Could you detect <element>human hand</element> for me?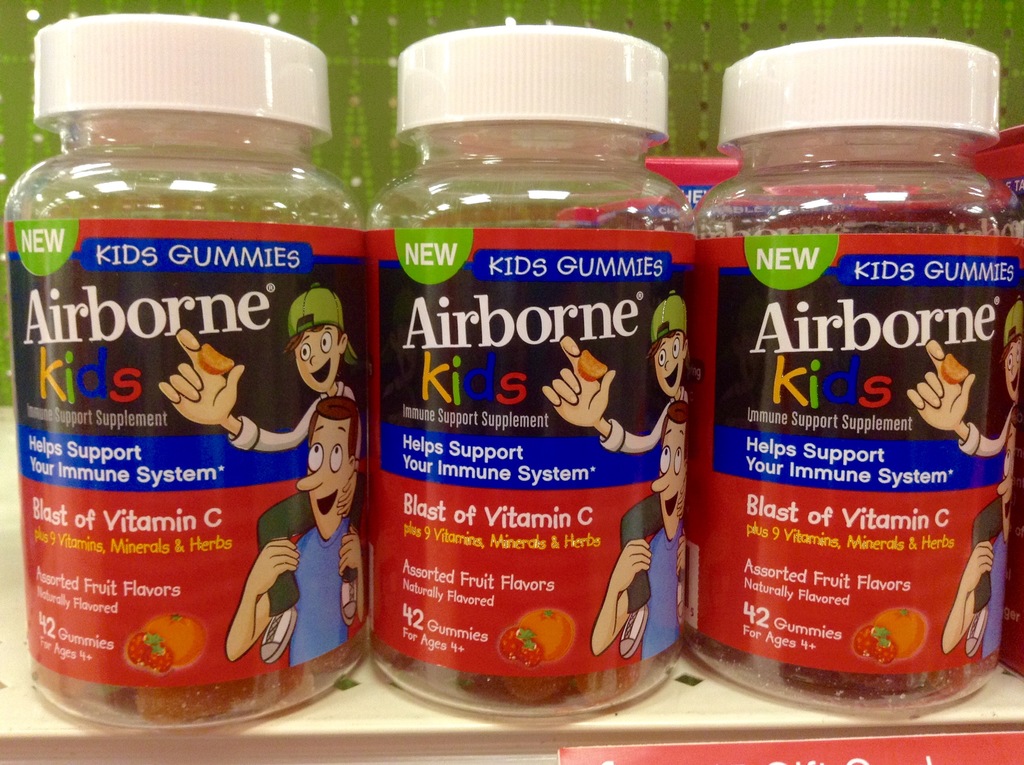
Detection result: [540, 334, 618, 431].
